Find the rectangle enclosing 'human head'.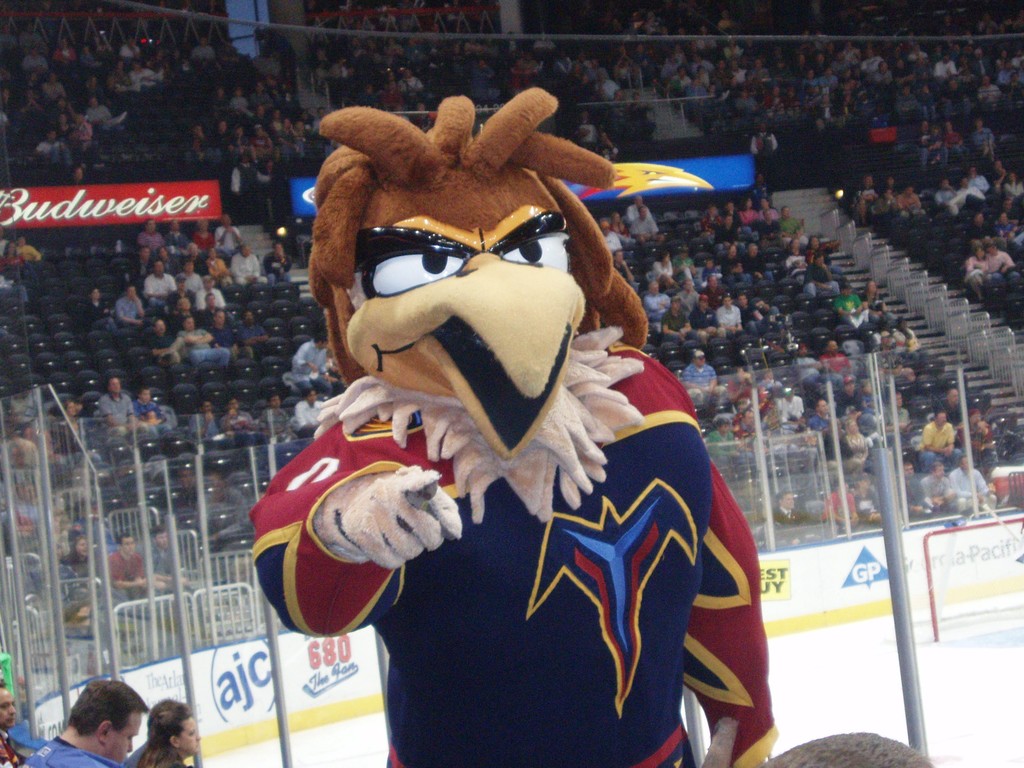
bbox=(0, 675, 17, 732).
